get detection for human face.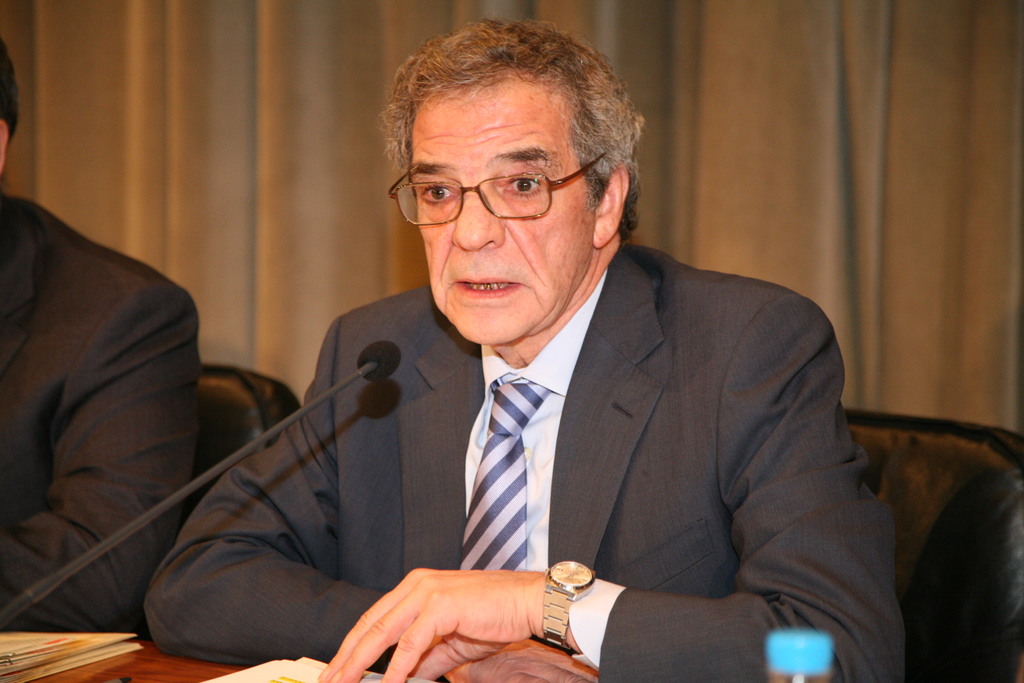
Detection: {"x1": 413, "y1": 99, "x2": 598, "y2": 345}.
